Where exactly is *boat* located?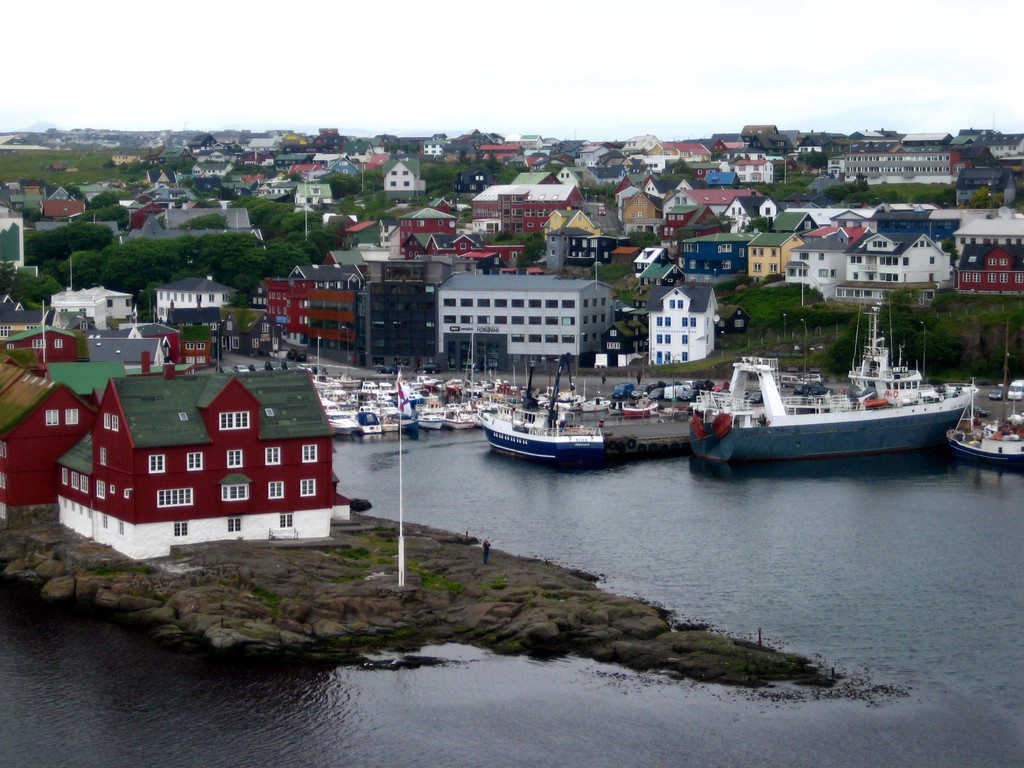
Its bounding box is l=476, t=355, r=614, b=472.
